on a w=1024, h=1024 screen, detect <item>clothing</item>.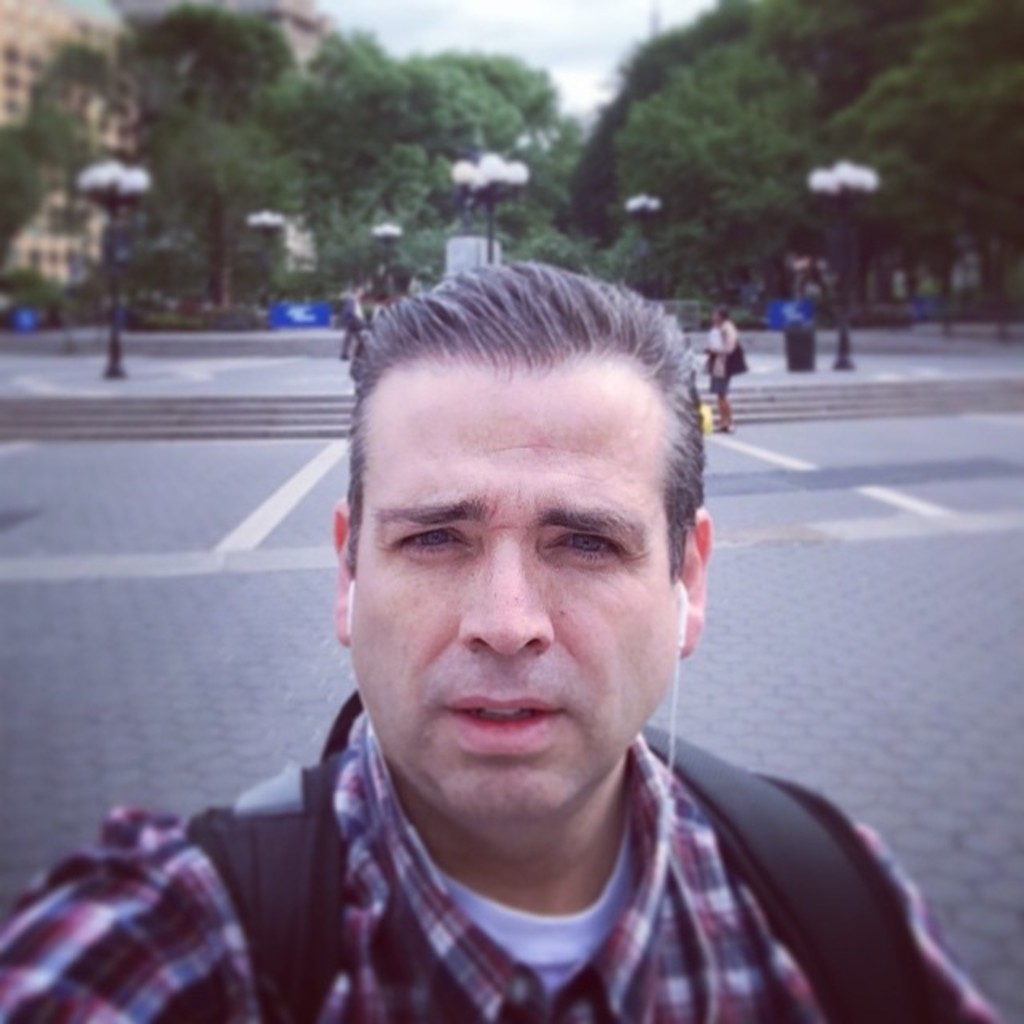
pyautogui.locateOnScreen(701, 323, 747, 419).
